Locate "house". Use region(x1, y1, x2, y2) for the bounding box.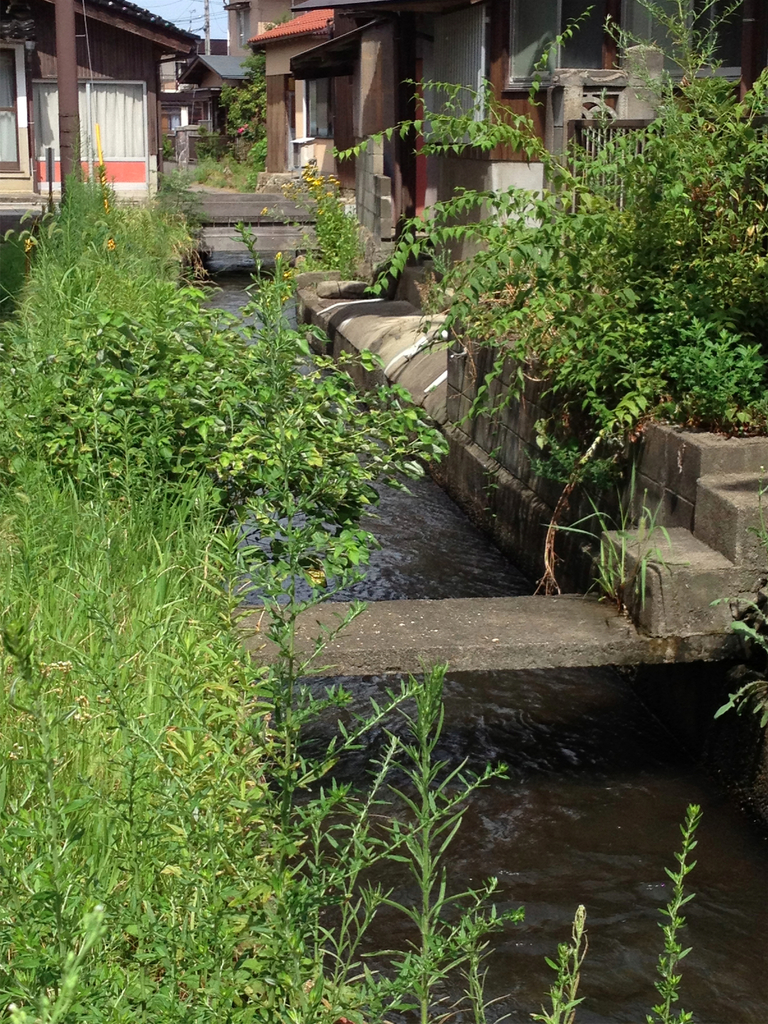
region(332, 0, 435, 216).
